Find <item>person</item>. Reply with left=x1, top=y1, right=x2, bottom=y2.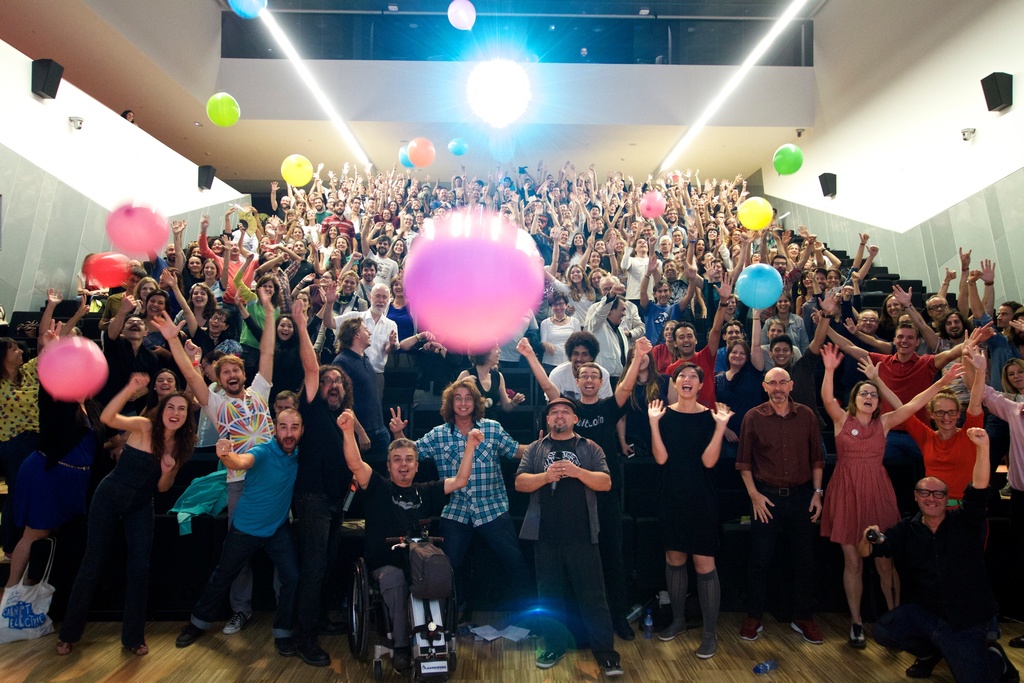
left=298, top=206, right=317, bottom=252.
